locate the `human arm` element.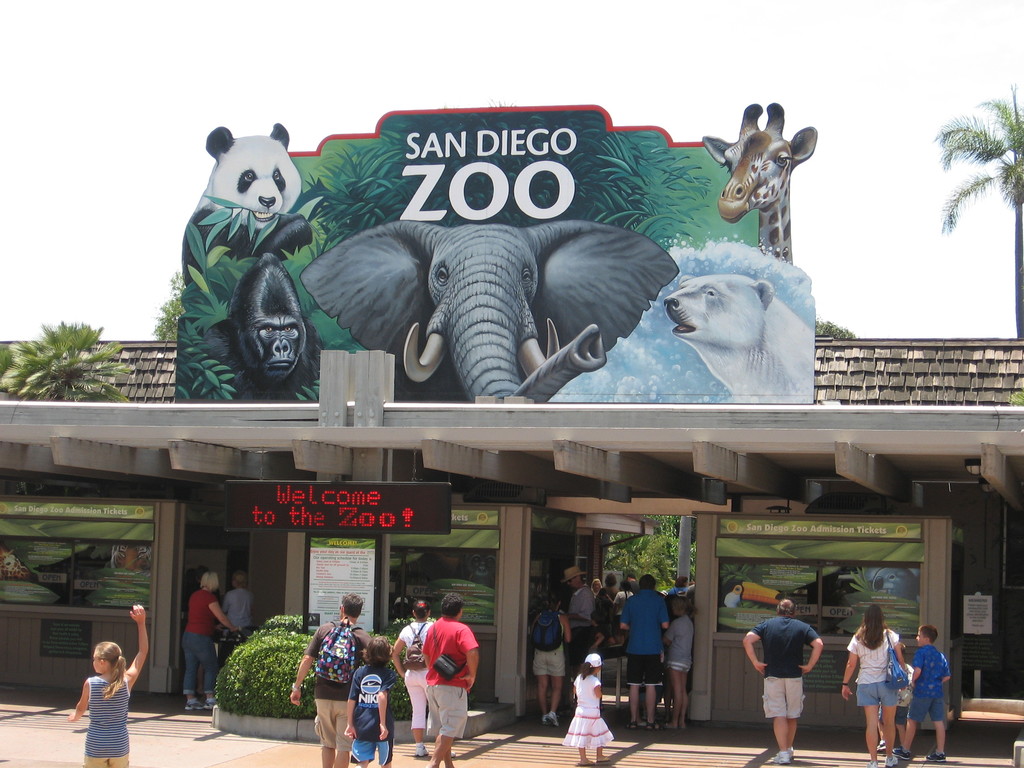
Element bbox: <box>289,625,319,705</box>.
